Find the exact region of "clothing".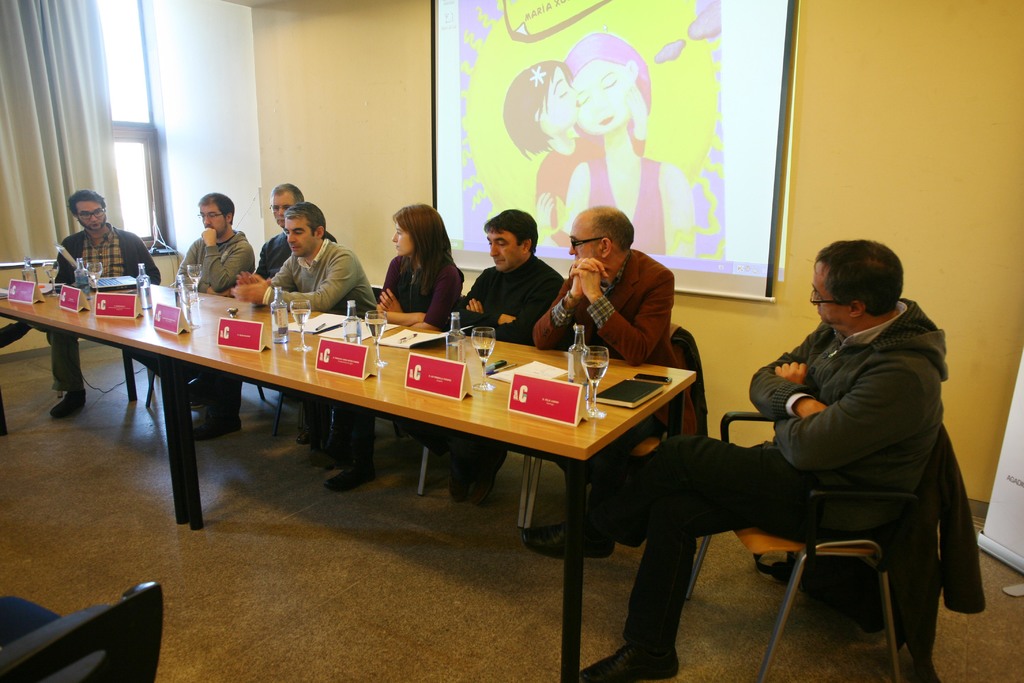
Exact region: (x1=260, y1=235, x2=381, y2=444).
